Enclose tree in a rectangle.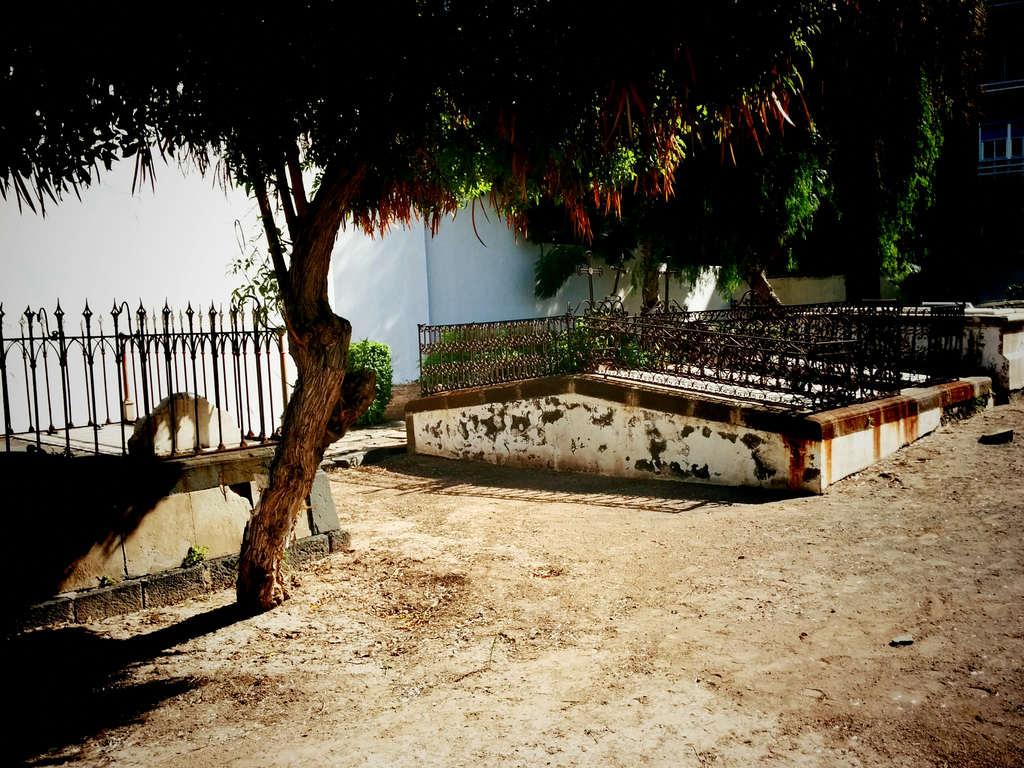
pyautogui.locateOnScreen(812, 0, 996, 304).
